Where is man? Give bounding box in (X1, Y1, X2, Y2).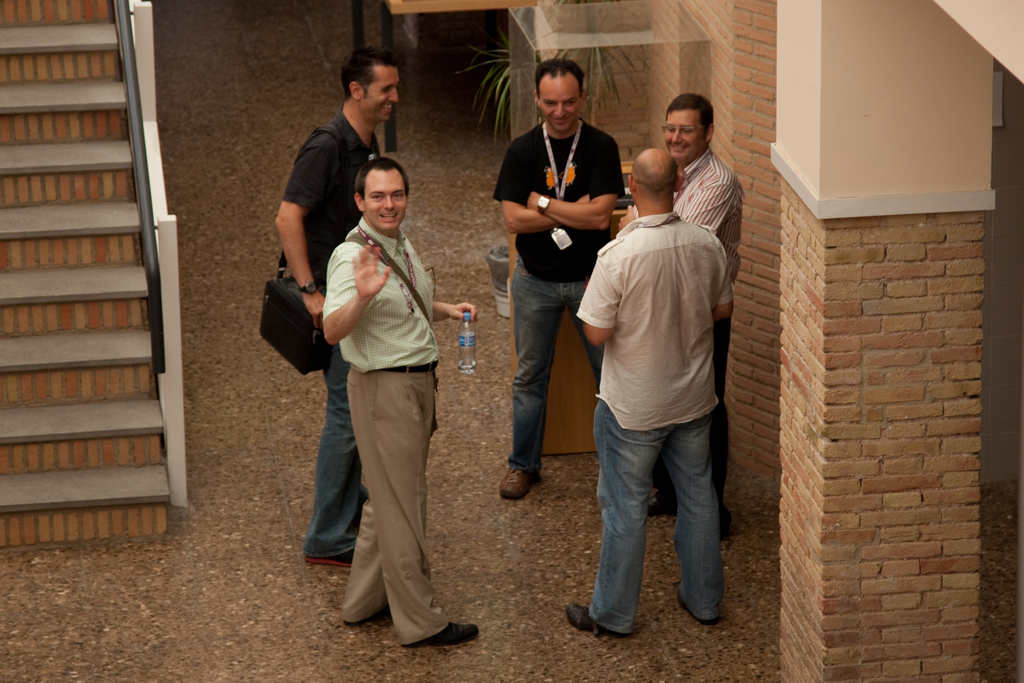
(611, 94, 745, 545).
